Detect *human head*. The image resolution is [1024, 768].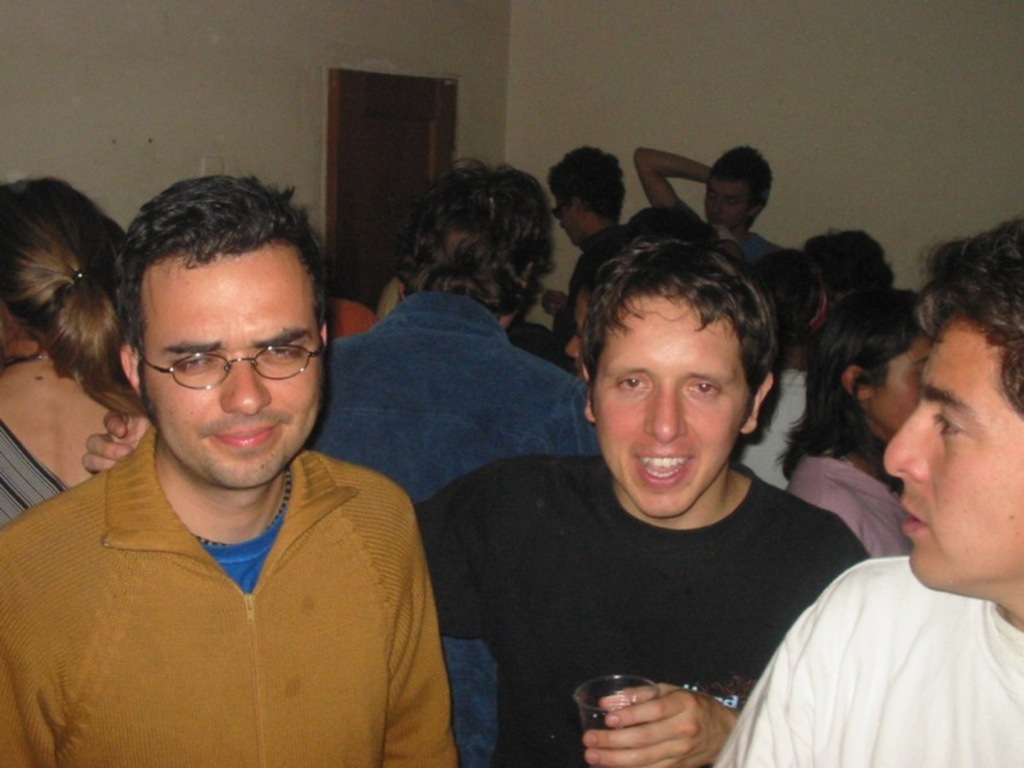
l=813, t=232, r=896, b=297.
